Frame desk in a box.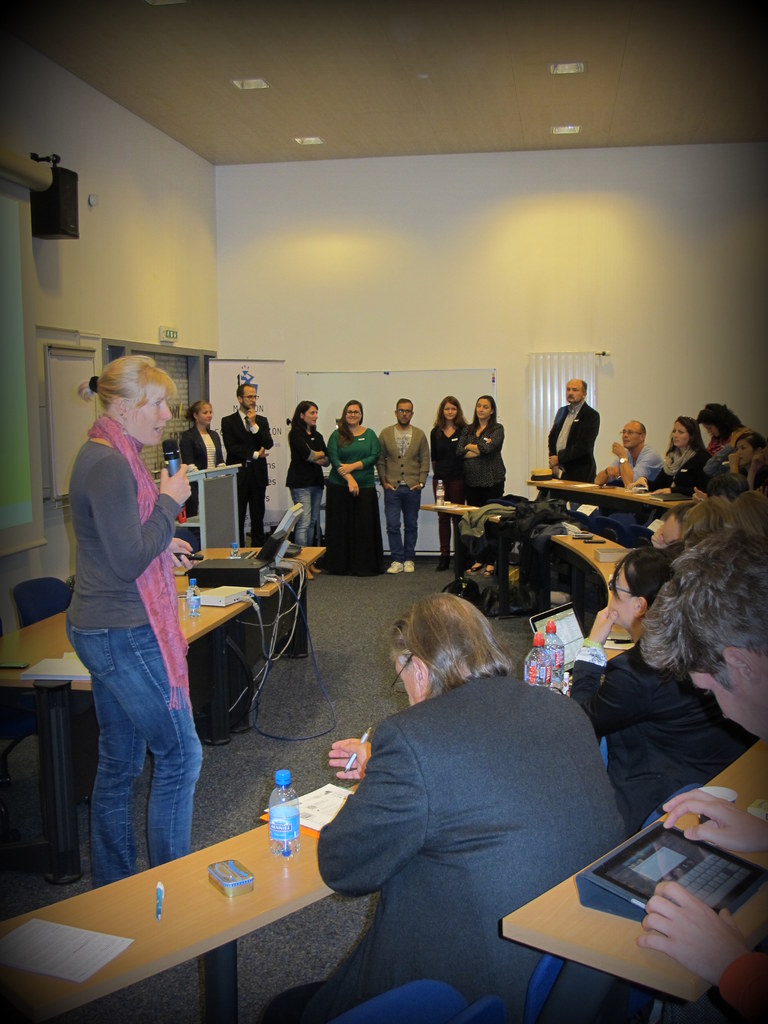
BBox(0, 780, 360, 1023).
